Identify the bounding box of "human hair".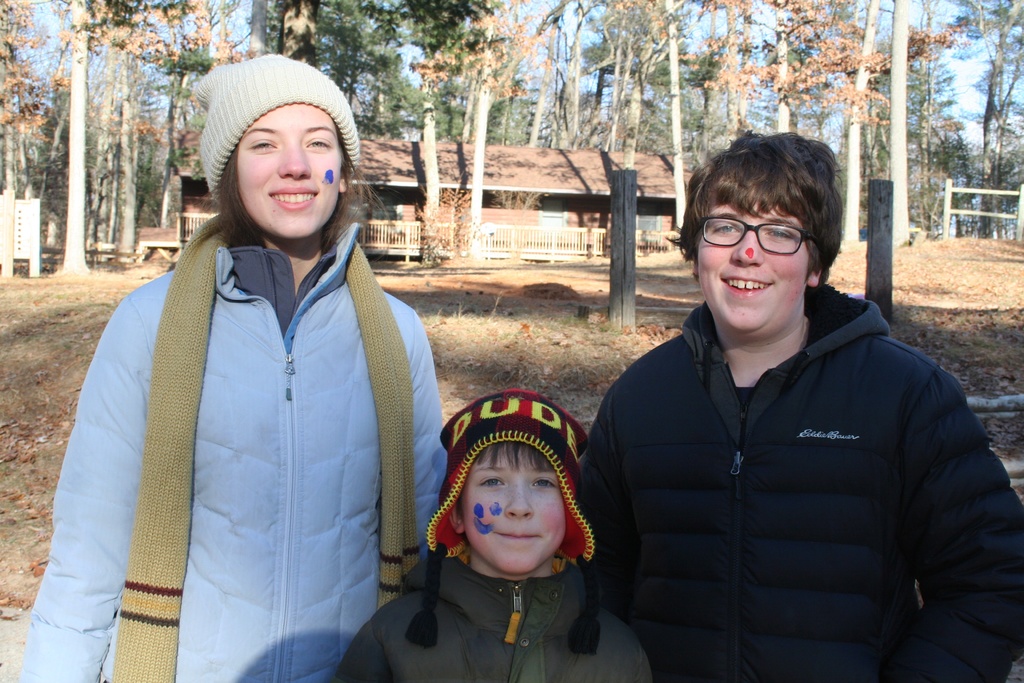
<region>694, 135, 850, 307</region>.
